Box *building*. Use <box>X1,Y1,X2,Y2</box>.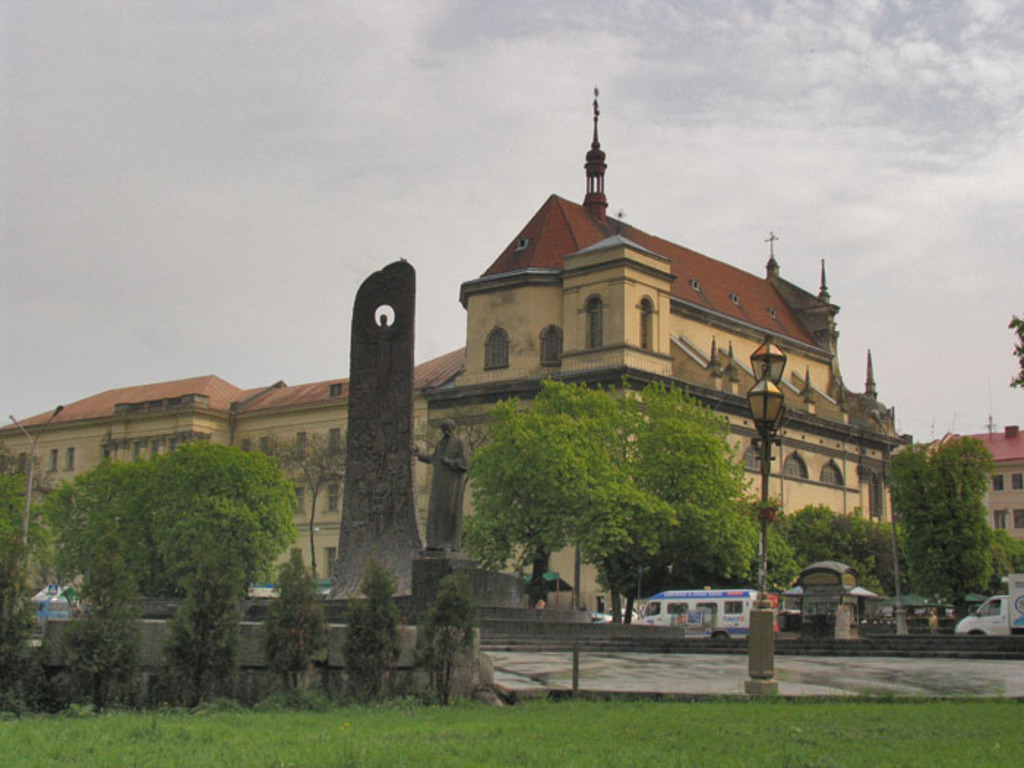
<box>920,434,1023,557</box>.
